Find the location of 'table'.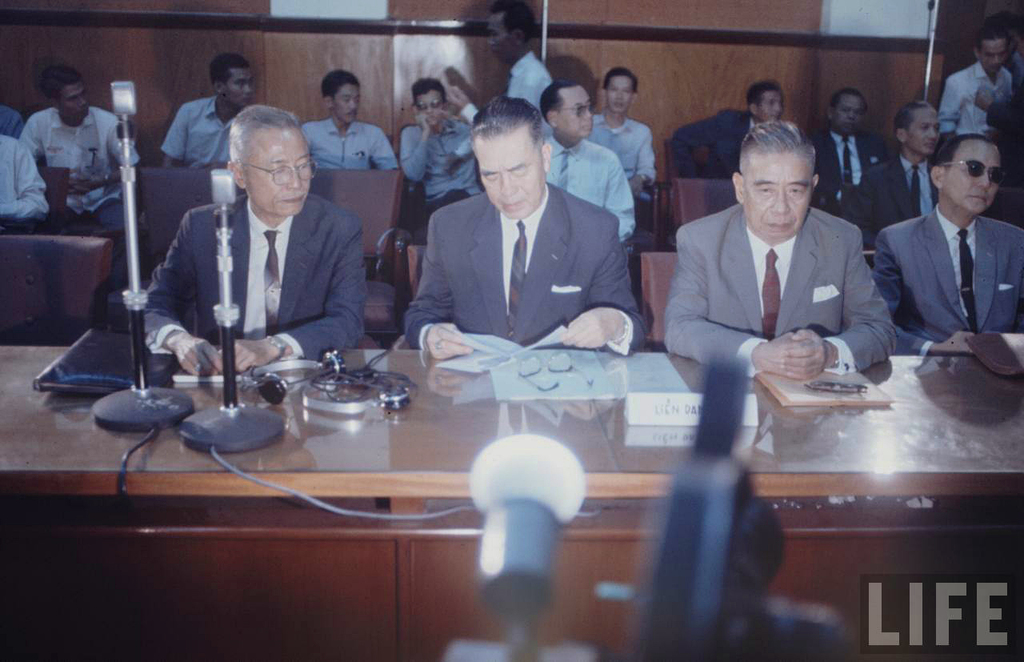
Location: select_region(0, 310, 930, 654).
